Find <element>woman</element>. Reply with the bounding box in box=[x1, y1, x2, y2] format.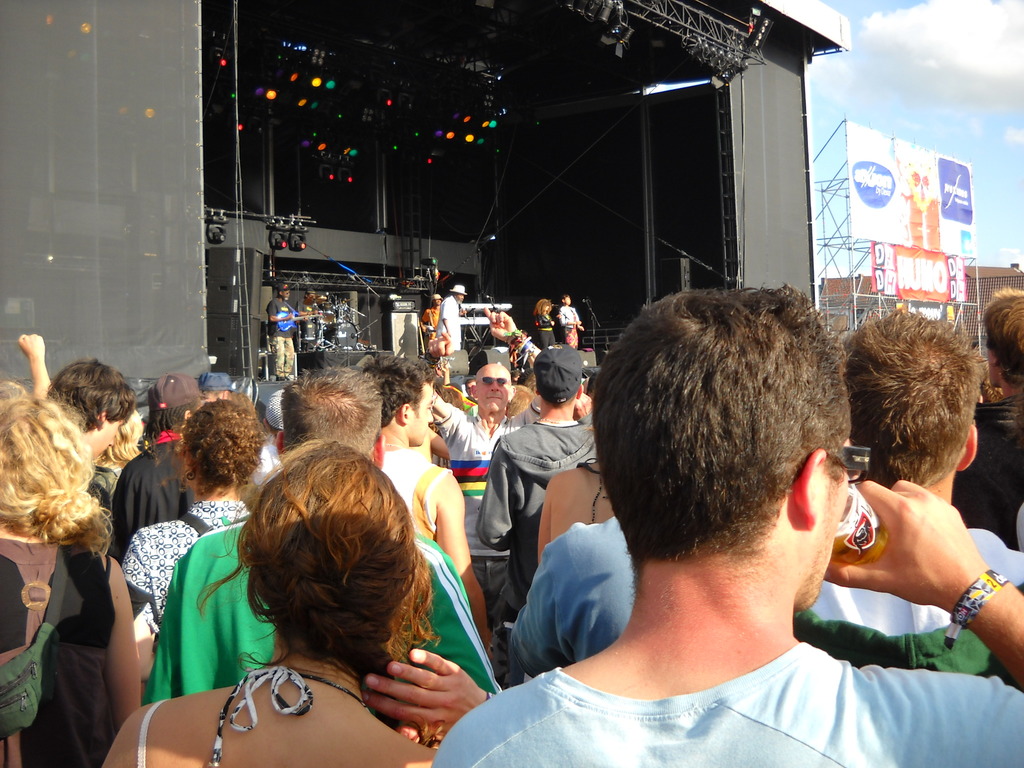
box=[157, 431, 472, 767].
